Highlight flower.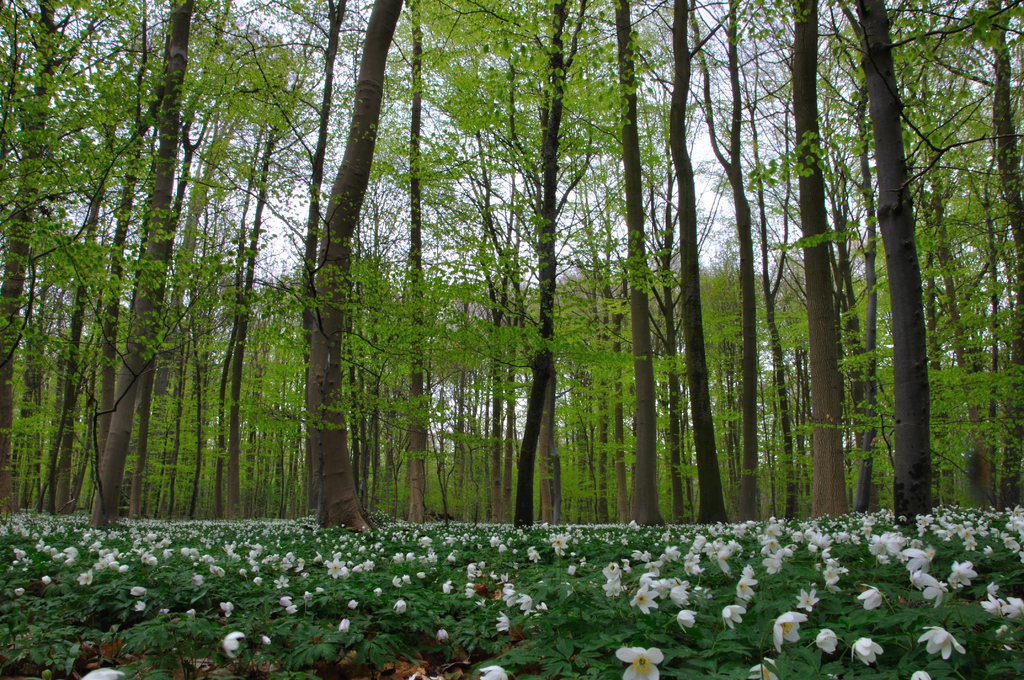
Highlighted region: detection(905, 547, 939, 579).
